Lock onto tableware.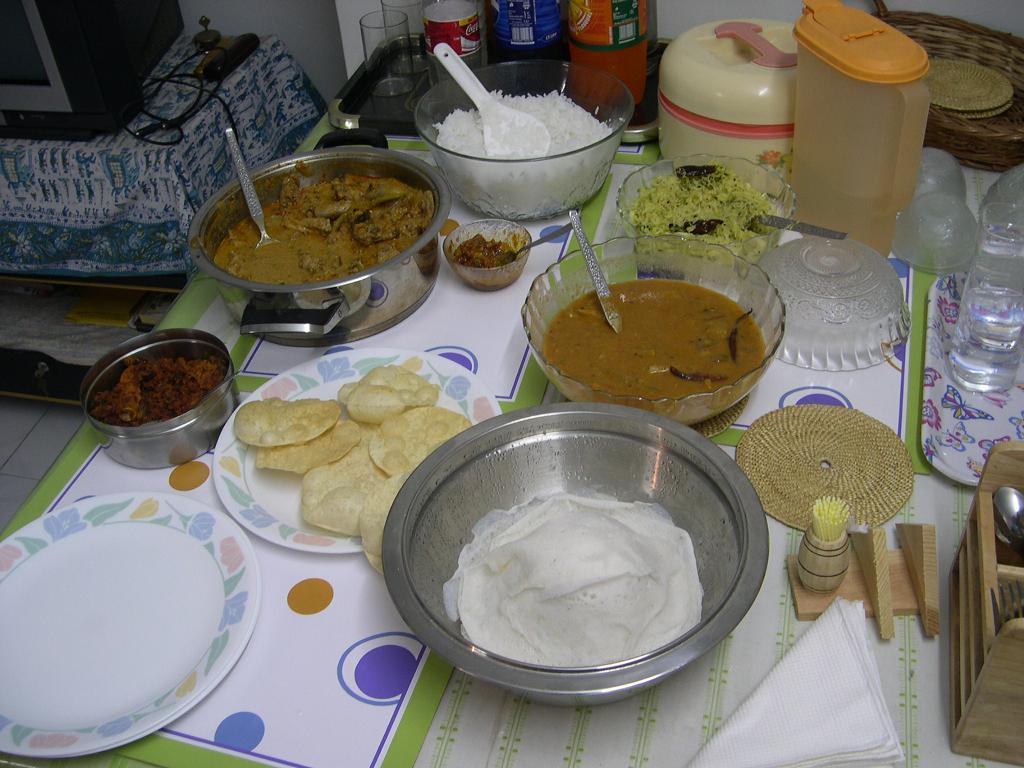
Locked: select_region(948, 239, 1023, 385).
